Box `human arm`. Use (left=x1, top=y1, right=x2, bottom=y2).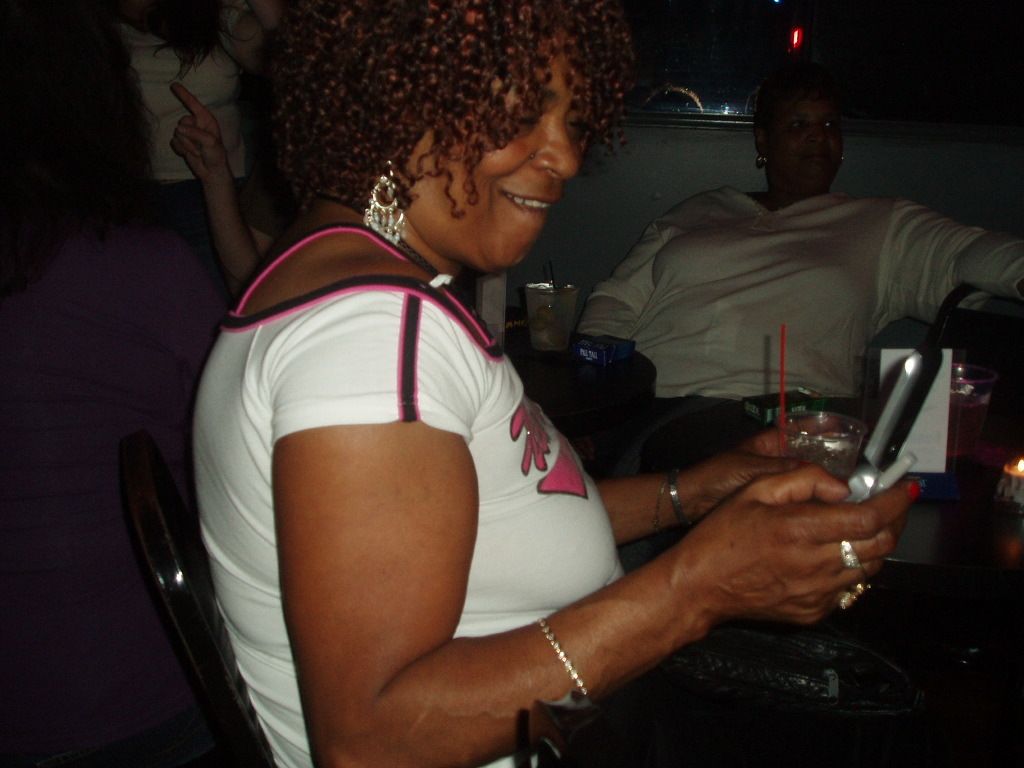
(left=265, top=412, right=891, bottom=739).
